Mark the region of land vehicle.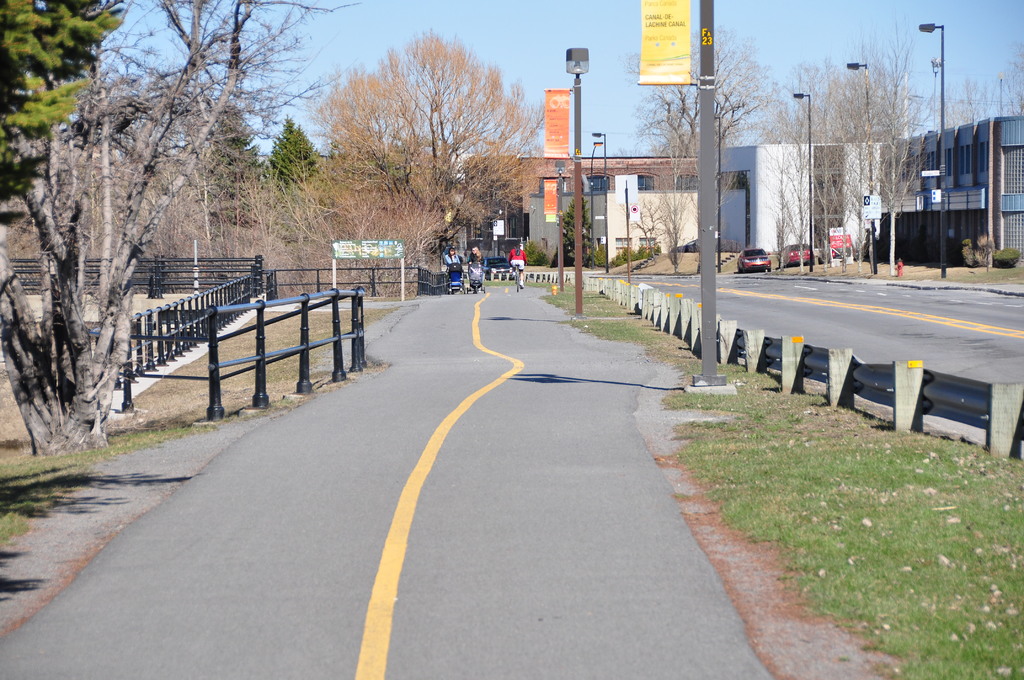
Region: l=781, t=241, r=815, b=266.
